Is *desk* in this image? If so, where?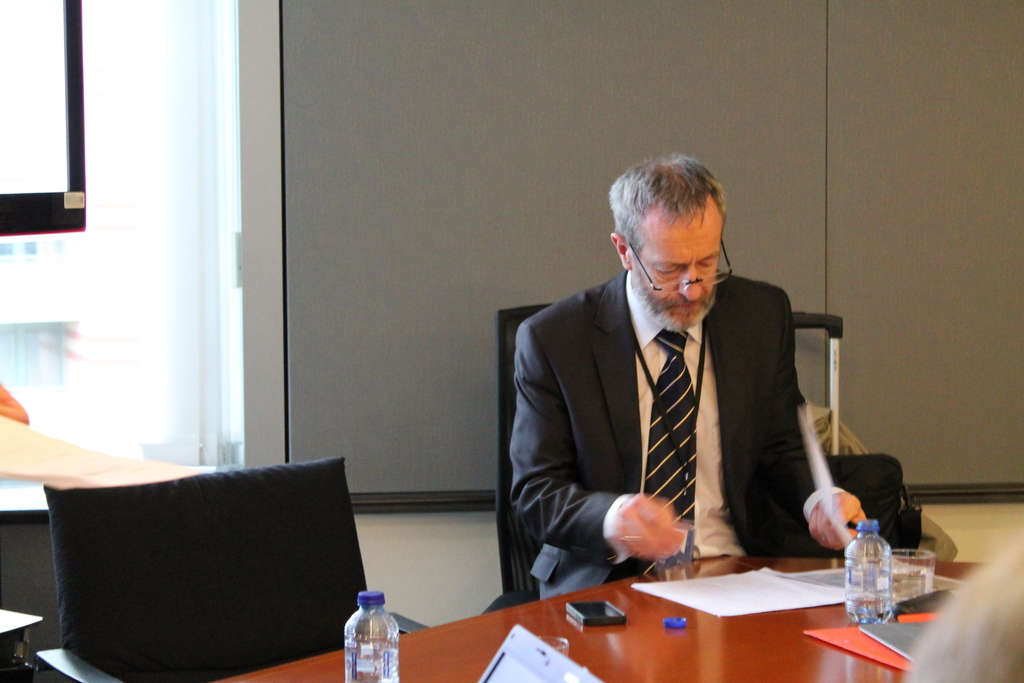
Yes, at region(214, 554, 988, 682).
